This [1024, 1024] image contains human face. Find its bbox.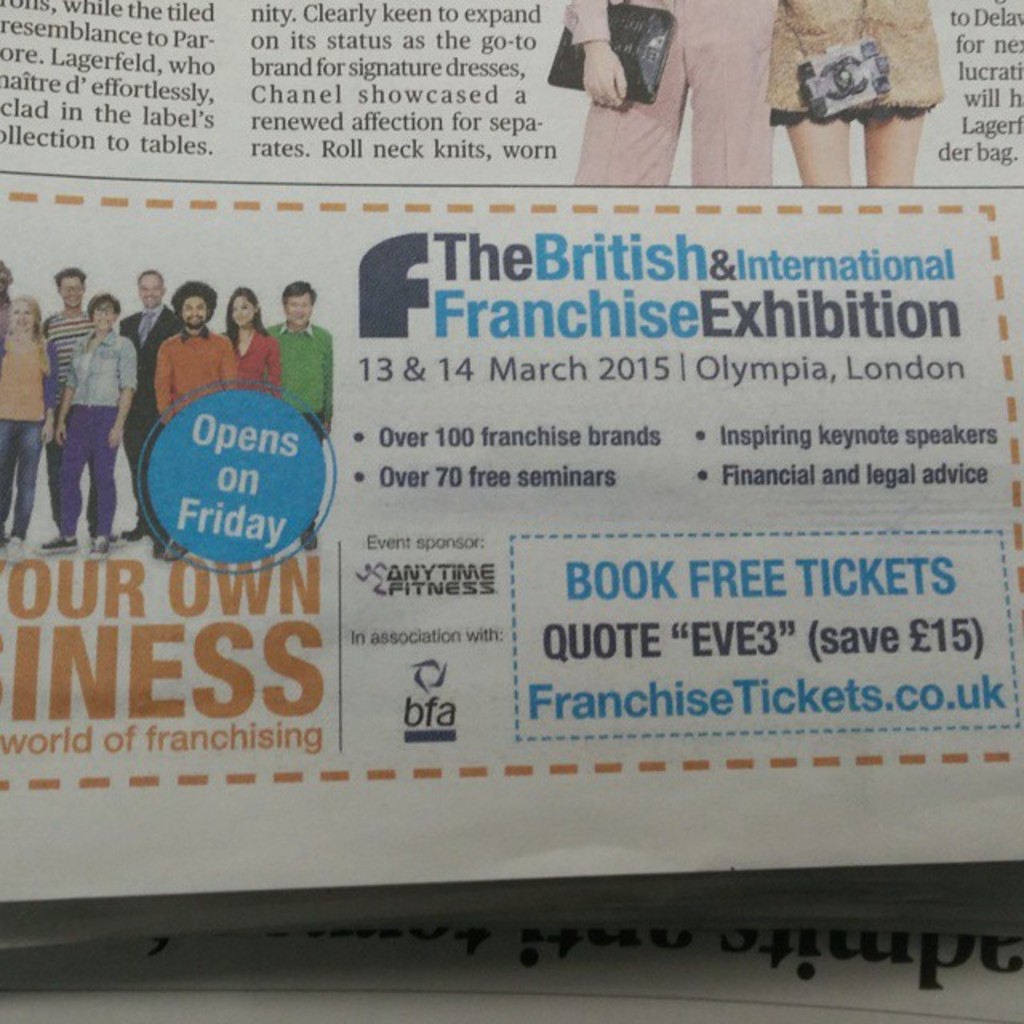
locate(62, 277, 85, 306).
